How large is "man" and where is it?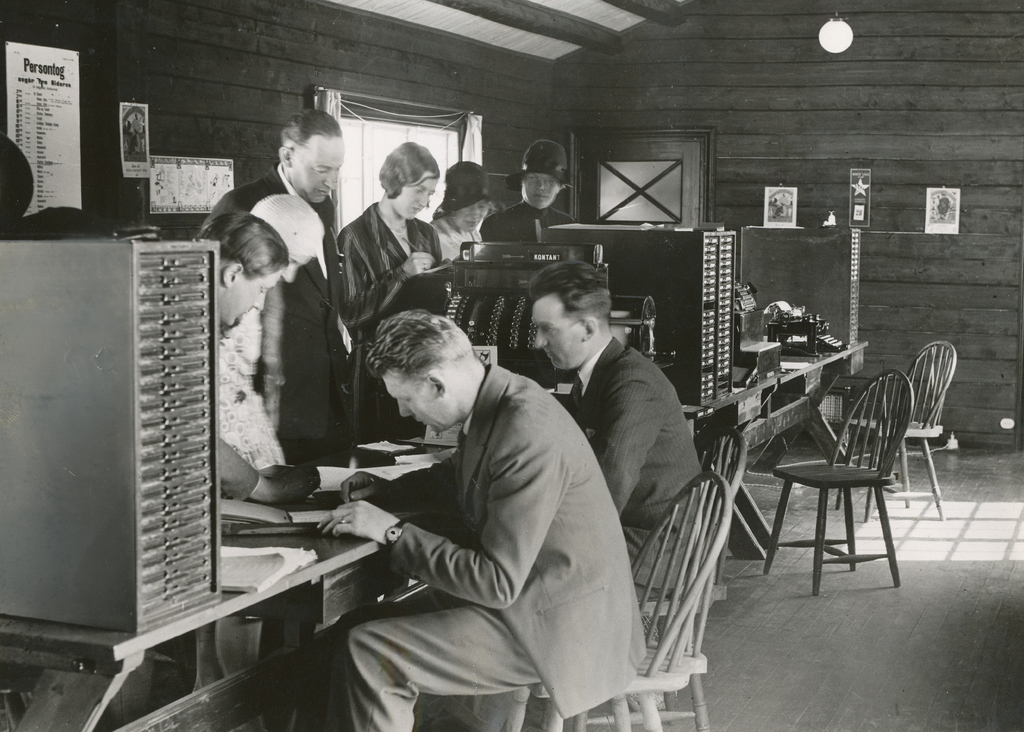
Bounding box: bbox(184, 202, 335, 506).
